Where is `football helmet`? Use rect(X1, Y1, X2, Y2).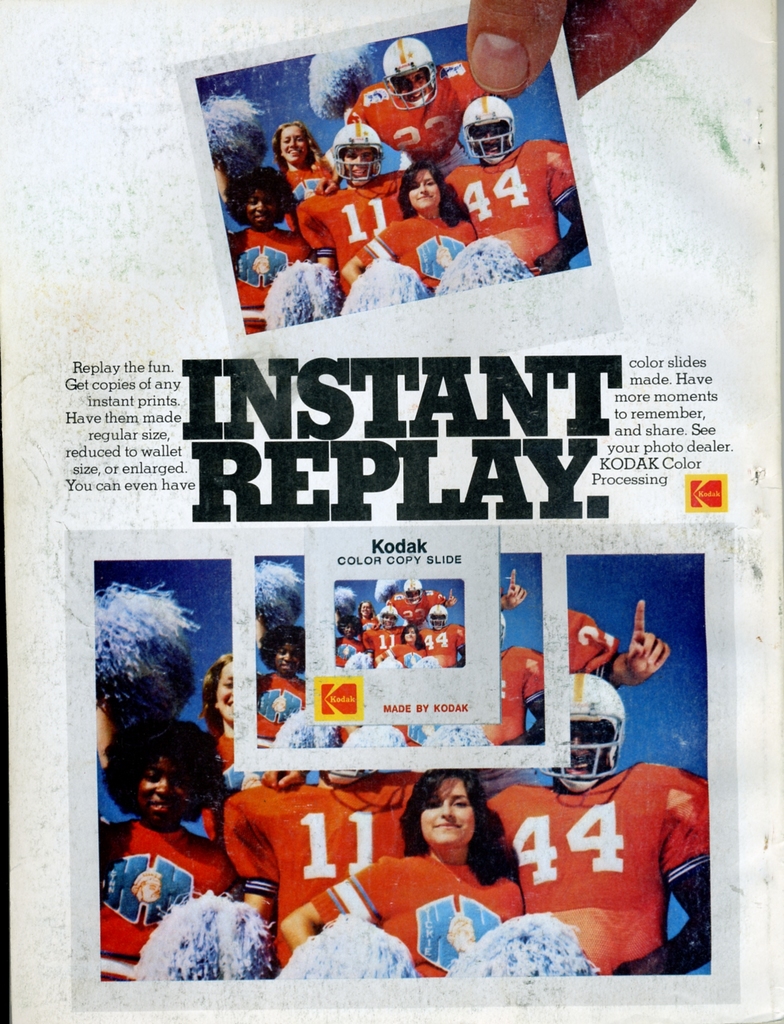
rect(458, 92, 520, 169).
